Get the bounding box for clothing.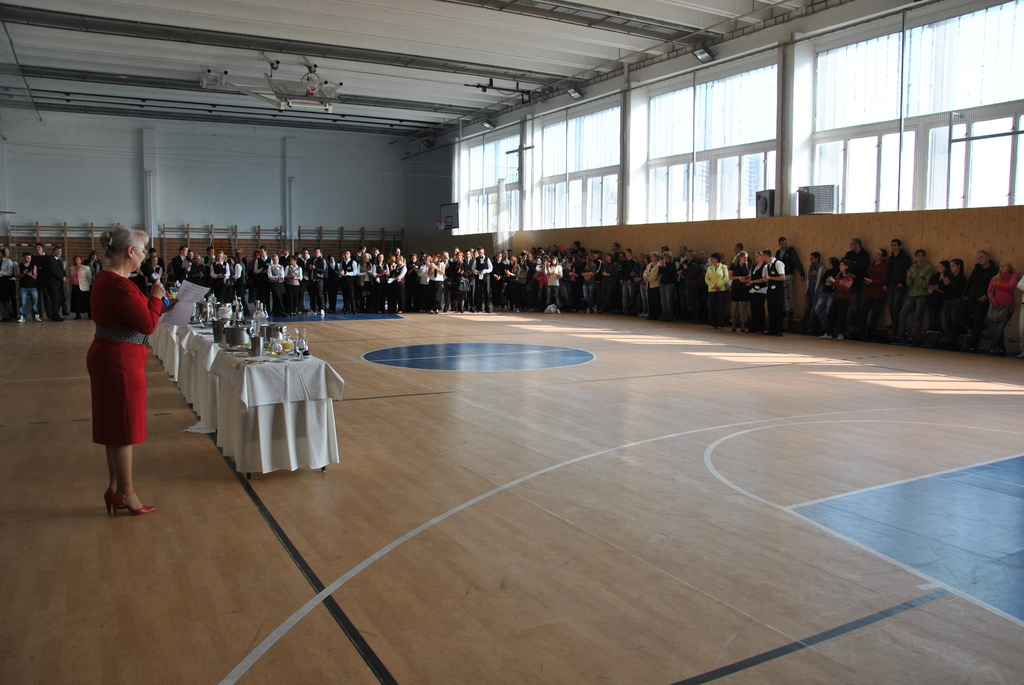
box(0, 255, 14, 283).
